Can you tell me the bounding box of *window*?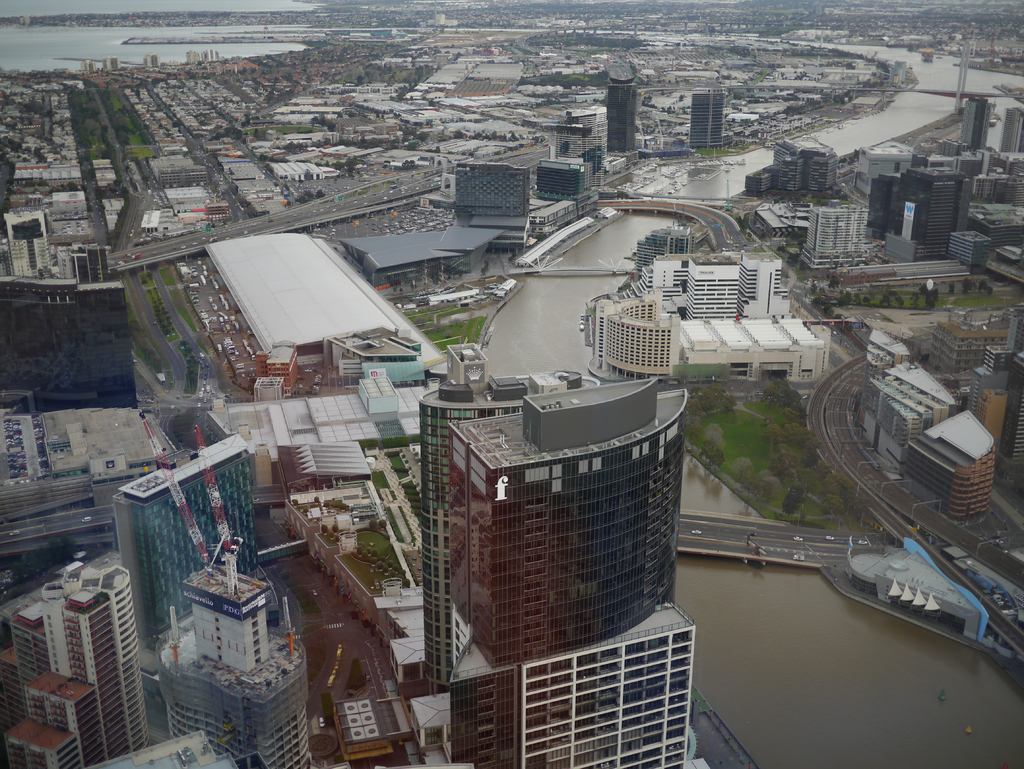
l=661, t=725, r=684, b=743.
